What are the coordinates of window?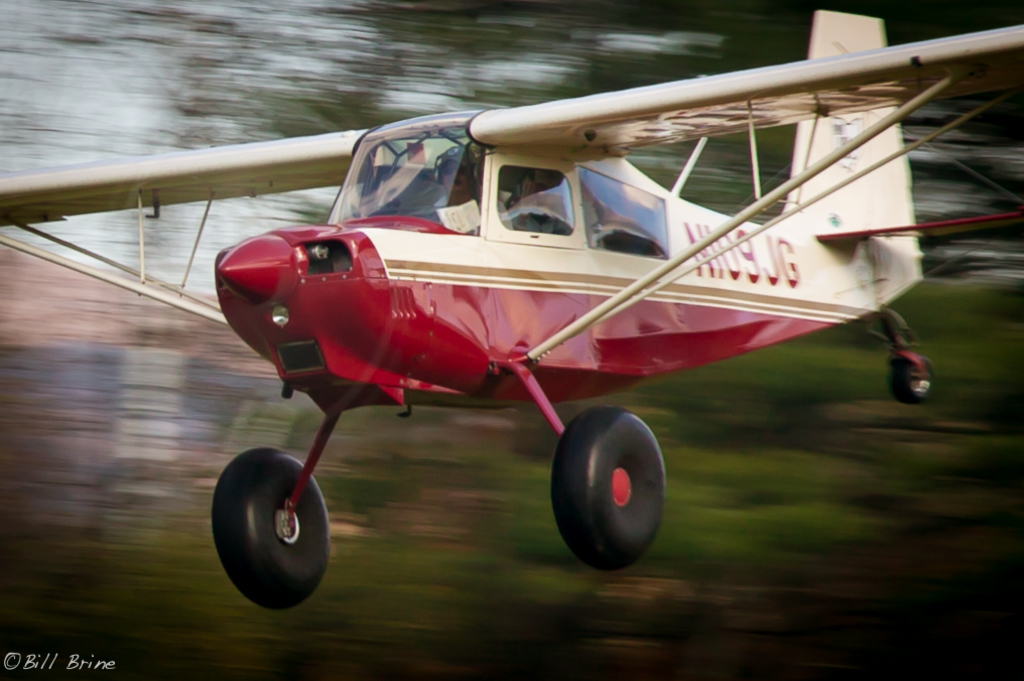
<box>485,152,584,245</box>.
